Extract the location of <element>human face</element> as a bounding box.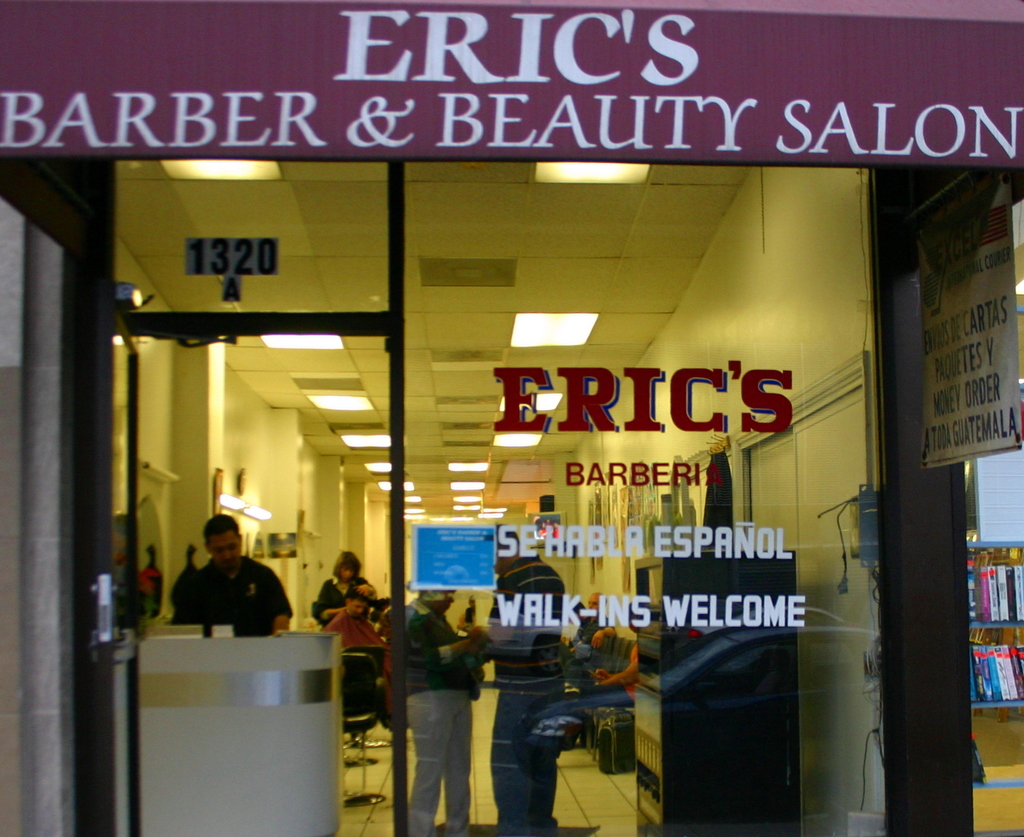
bbox(341, 565, 351, 581).
